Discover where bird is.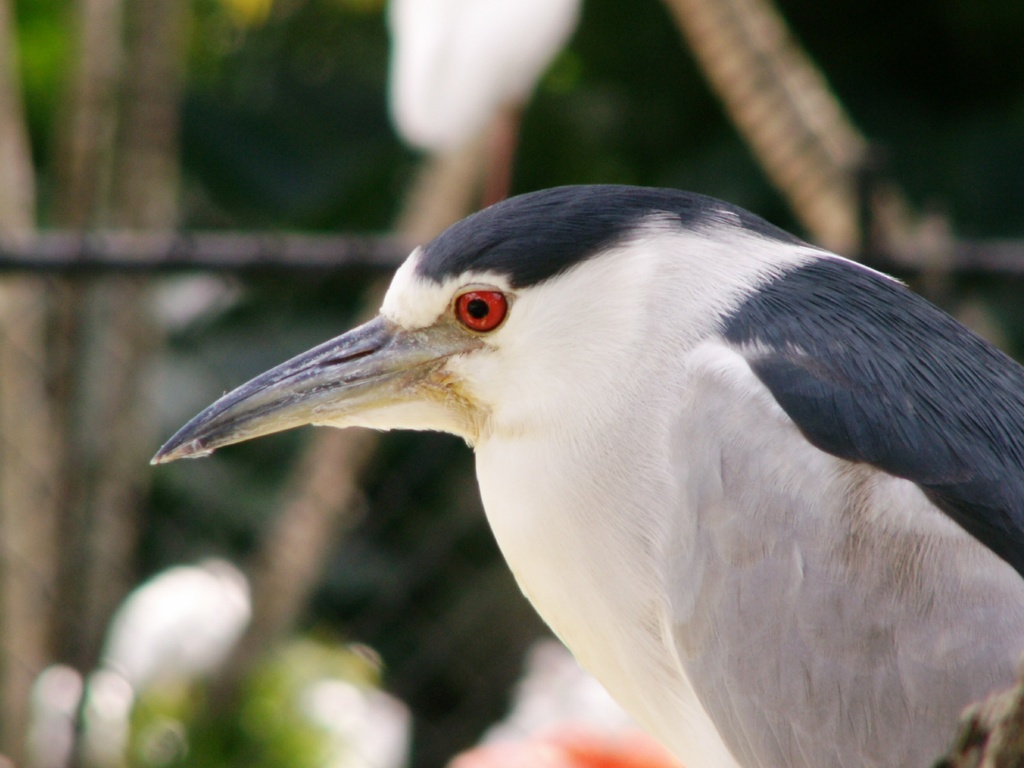
Discovered at crop(137, 186, 1023, 753).
